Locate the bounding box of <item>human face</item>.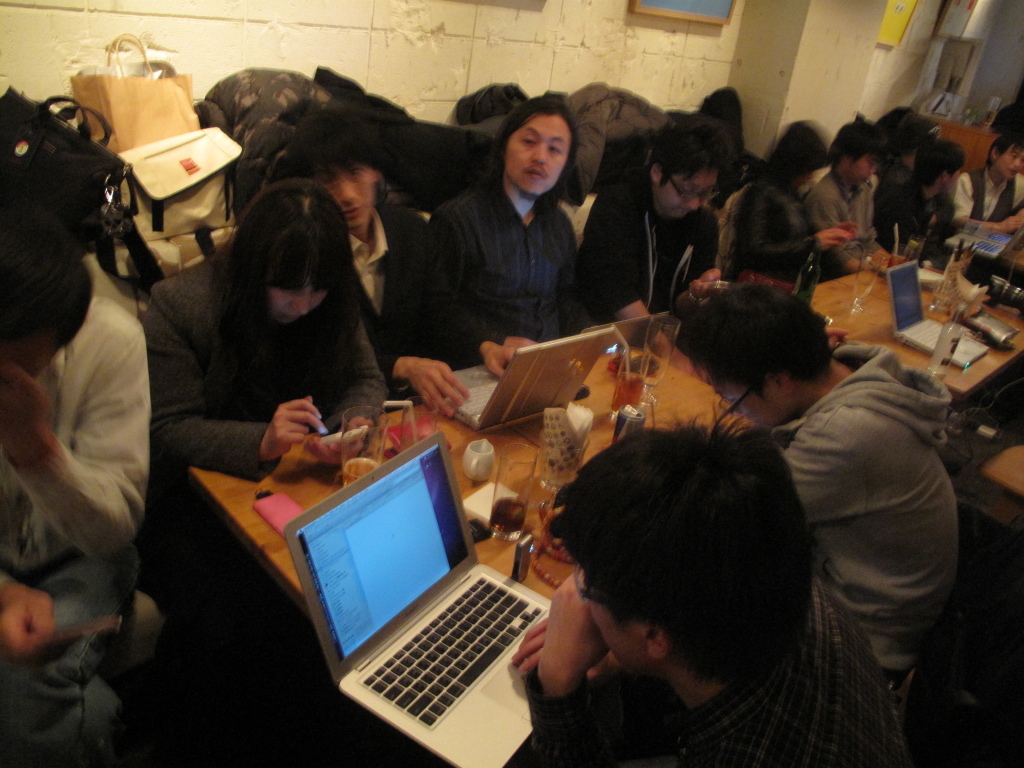
Bounding box: 660 168 719 221.
